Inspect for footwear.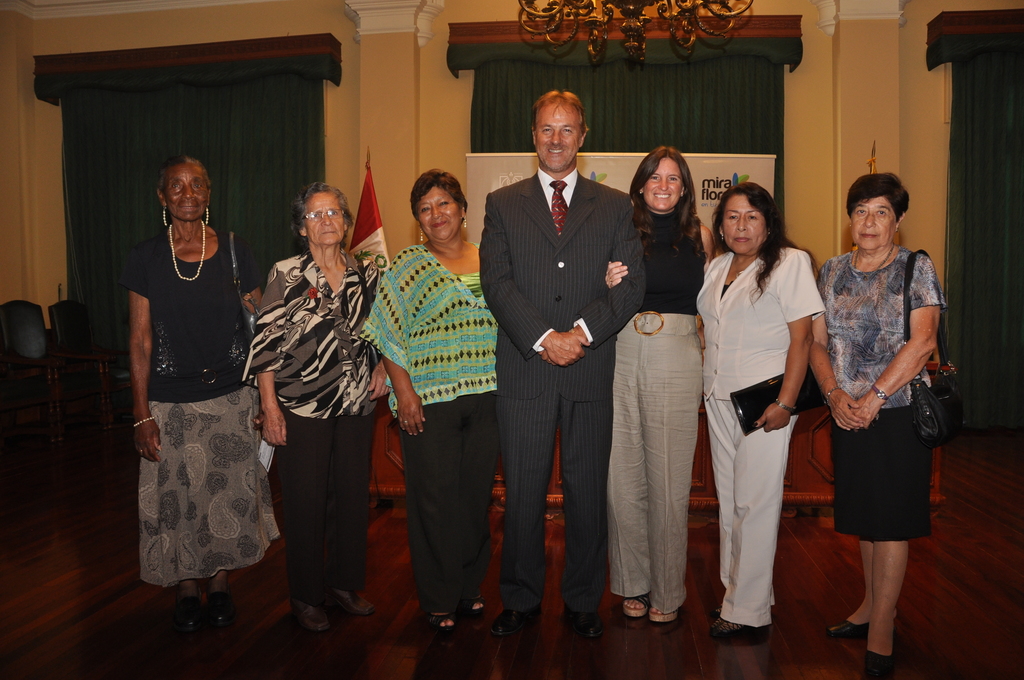
Inspection: [left=822, top=615, right=890, bottom=636].
